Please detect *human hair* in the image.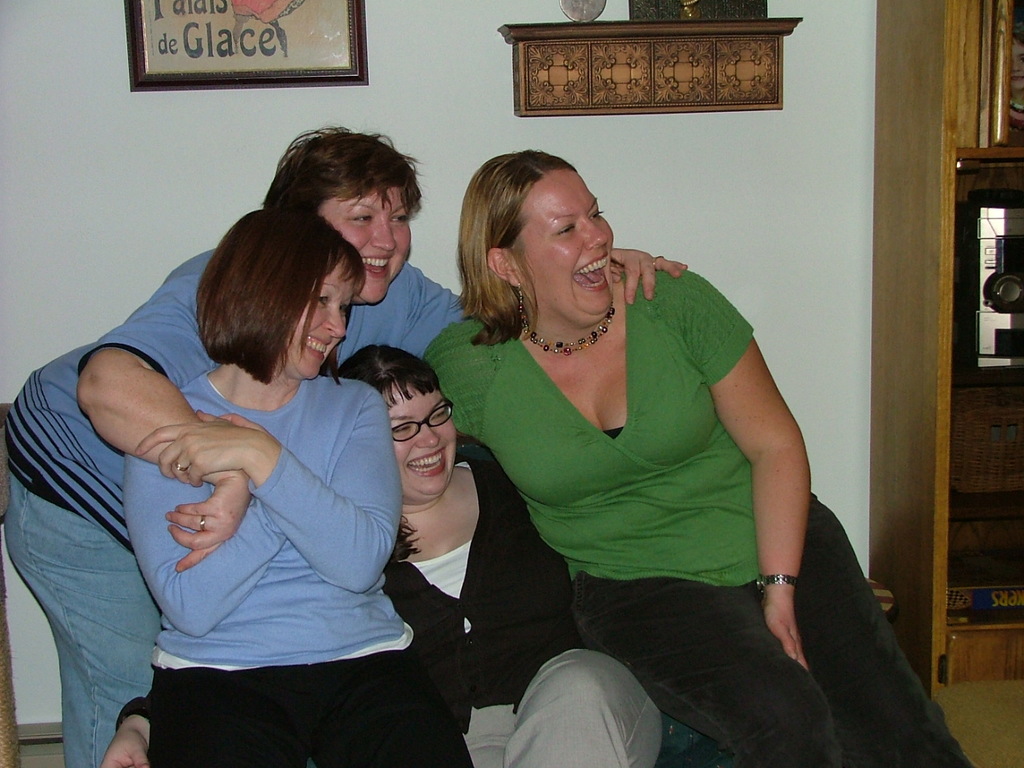
[x1=451, y1=144, x2=606, y2=340].
